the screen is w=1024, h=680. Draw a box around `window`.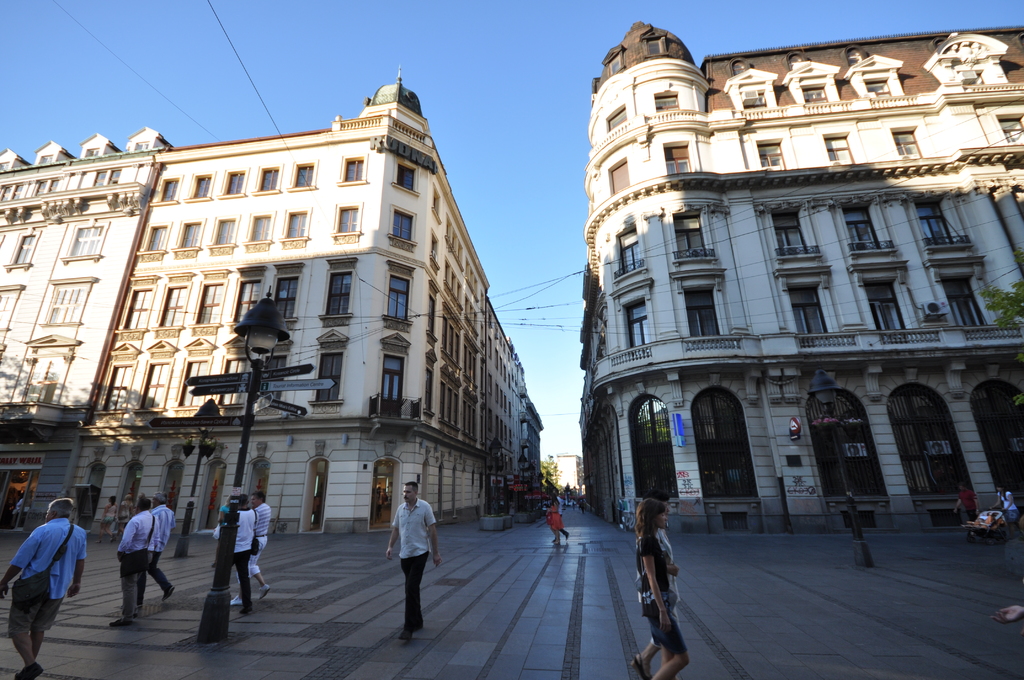
crop(0, 182, 15, 201).
